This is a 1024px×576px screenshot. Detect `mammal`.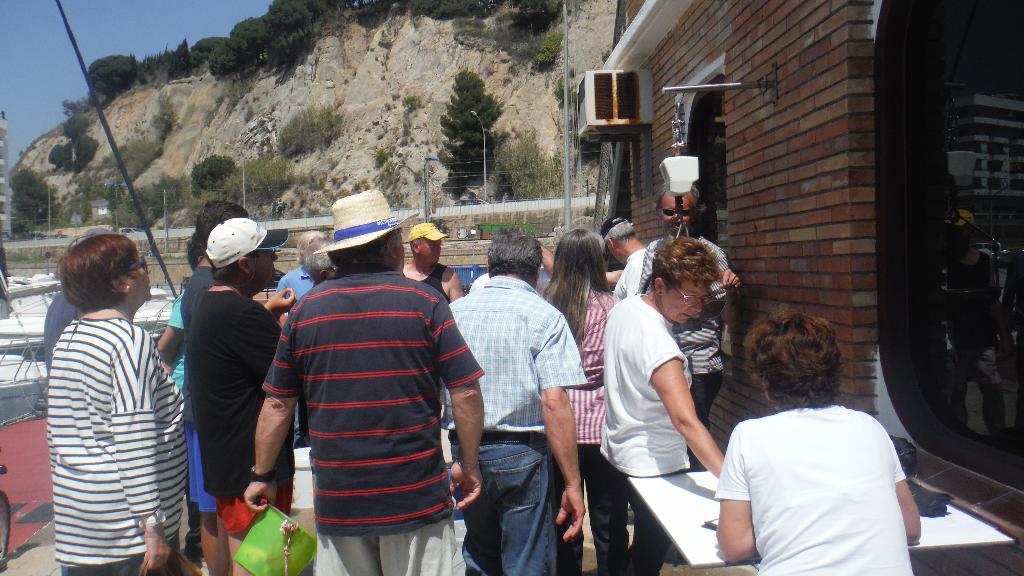
[x1=602, y1=212, x2=647, y2=293].
